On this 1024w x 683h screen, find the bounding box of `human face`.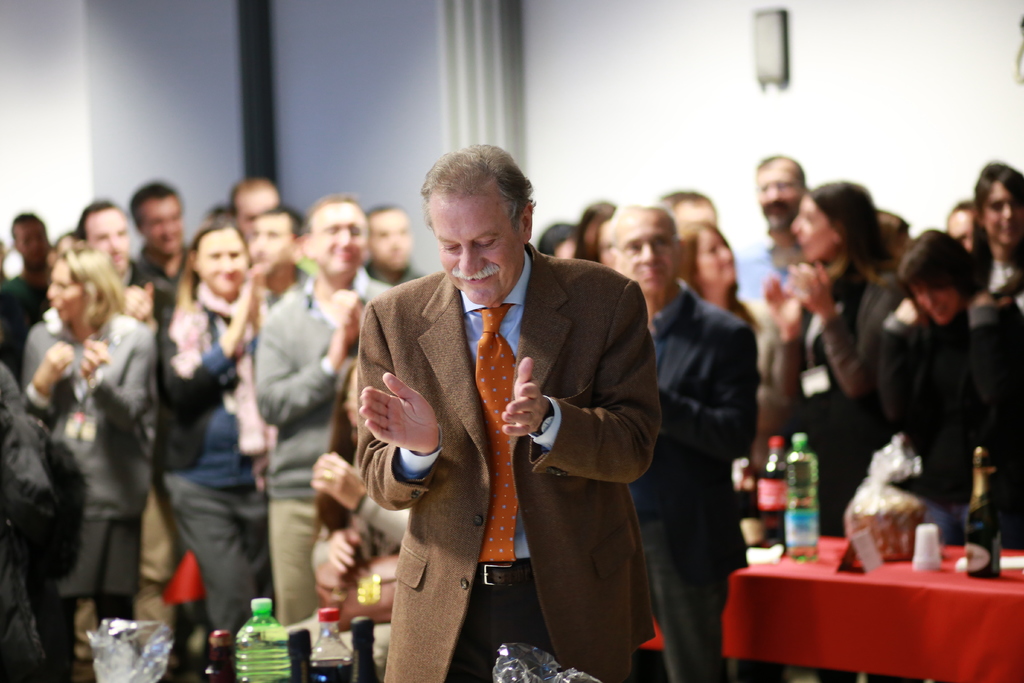
Bounding box: {"x1": 86, "y1": 211, "x2": 131, "y2": 277}.
